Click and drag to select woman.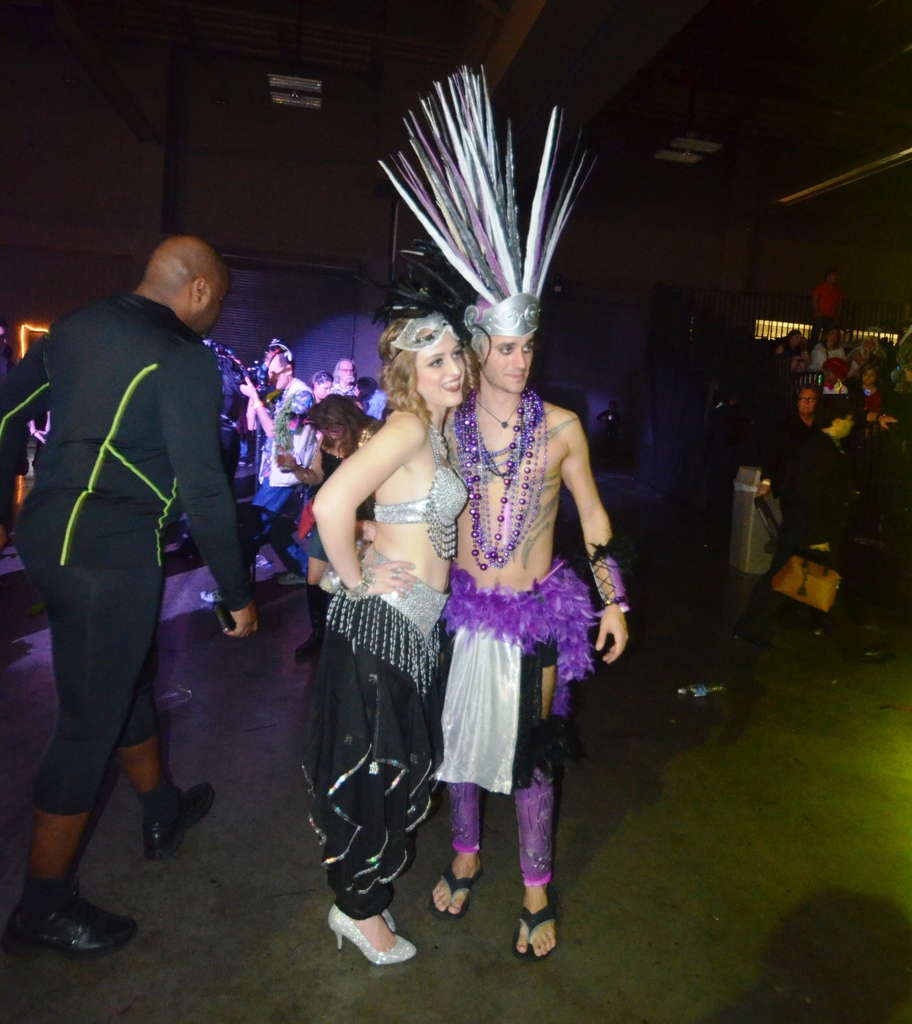
Selection: (left=295, top=302, right=517, bottom=940).
